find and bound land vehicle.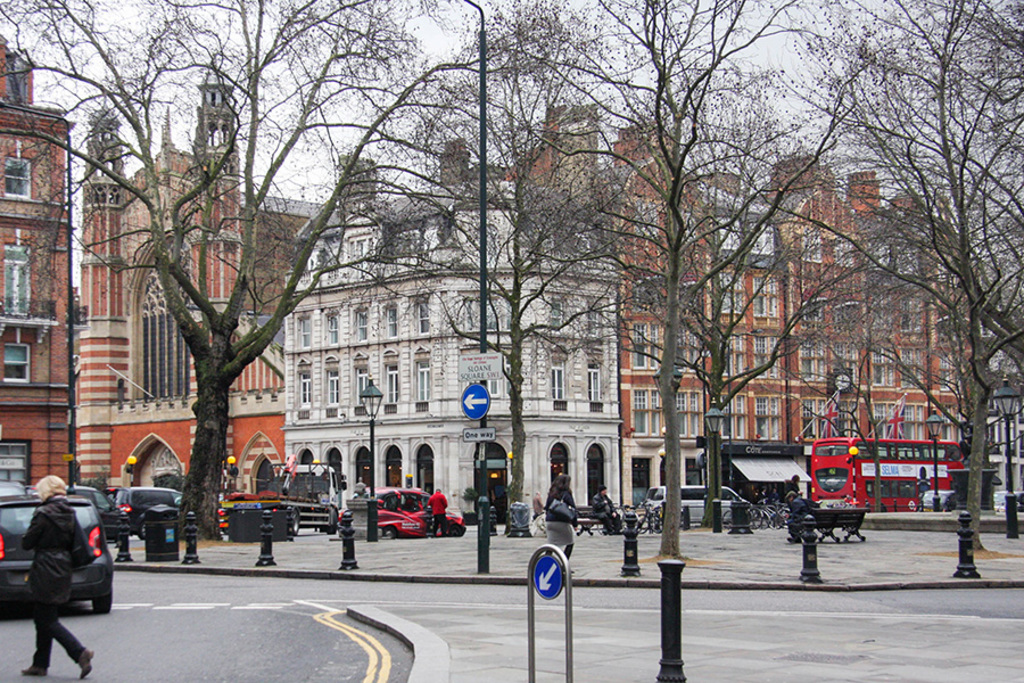
Bound: [72, 484, 102, 505].
